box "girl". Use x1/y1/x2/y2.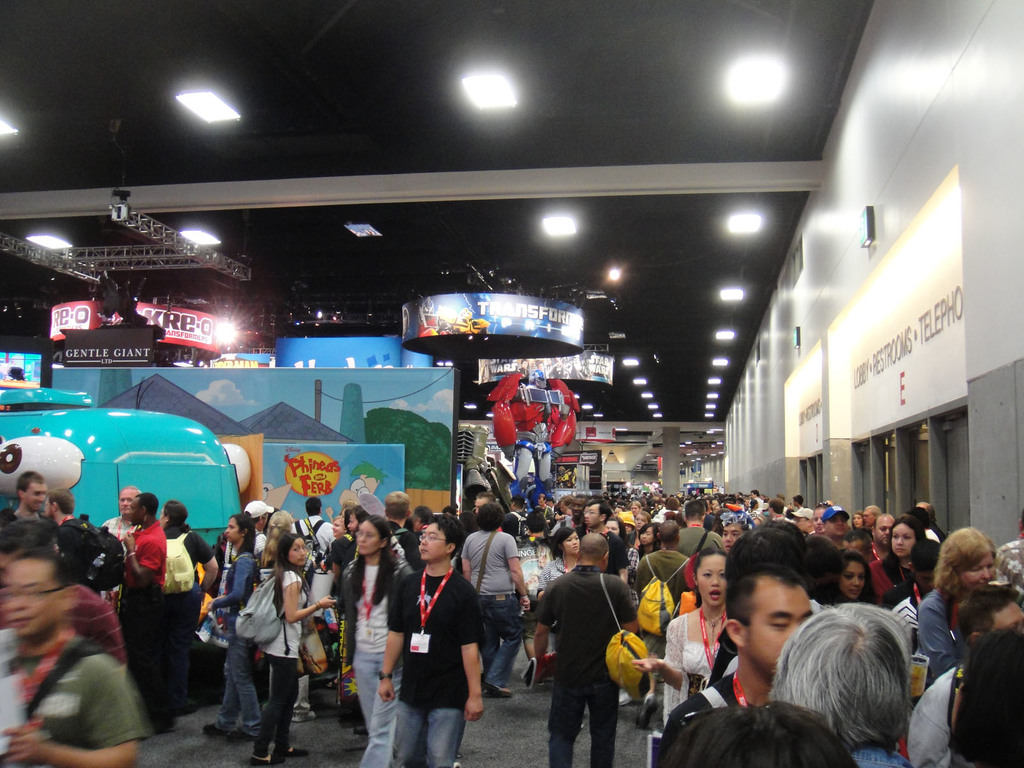
535/527/581/596.
